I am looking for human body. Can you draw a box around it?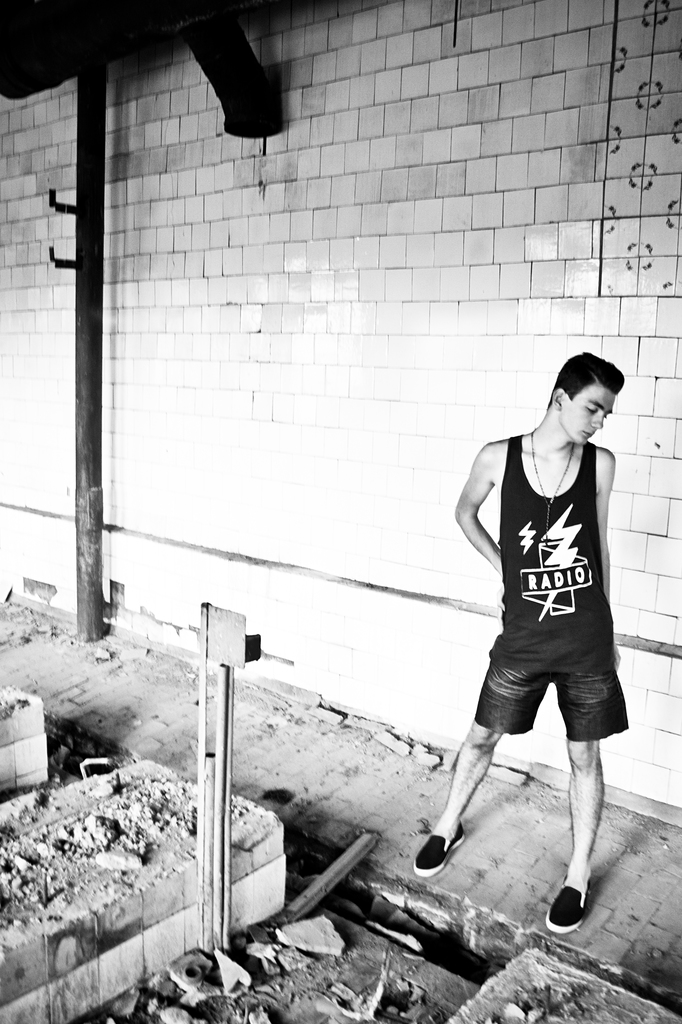
Sure, the bounding box is (398,291,640,927).
